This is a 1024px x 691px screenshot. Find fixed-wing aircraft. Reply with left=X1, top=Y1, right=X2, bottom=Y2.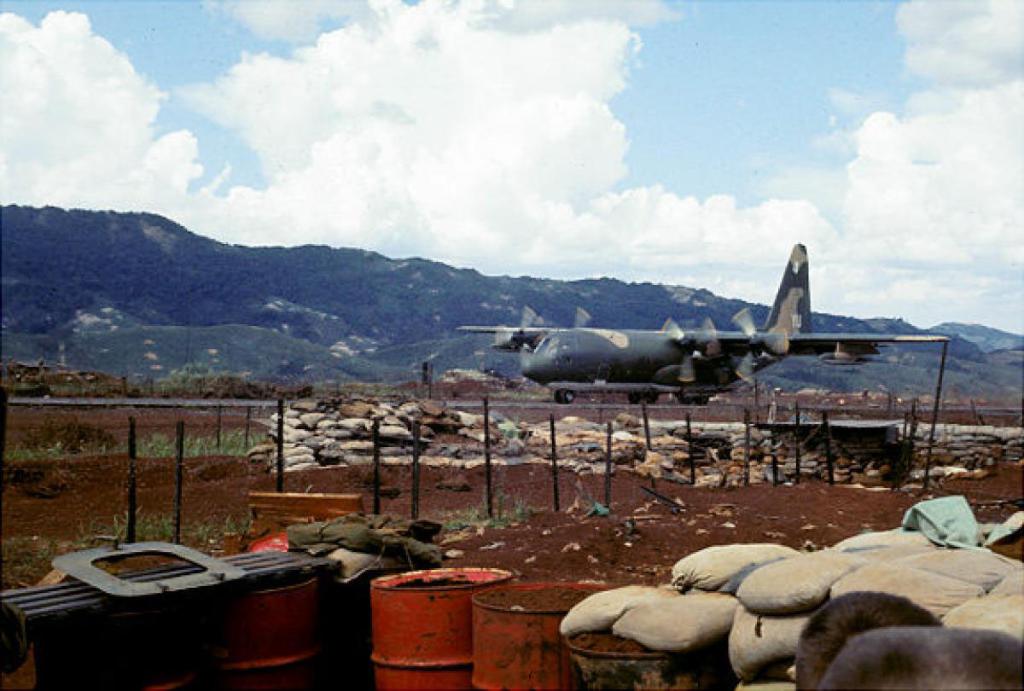
left=462, top=242, right=949, bottom=405.
